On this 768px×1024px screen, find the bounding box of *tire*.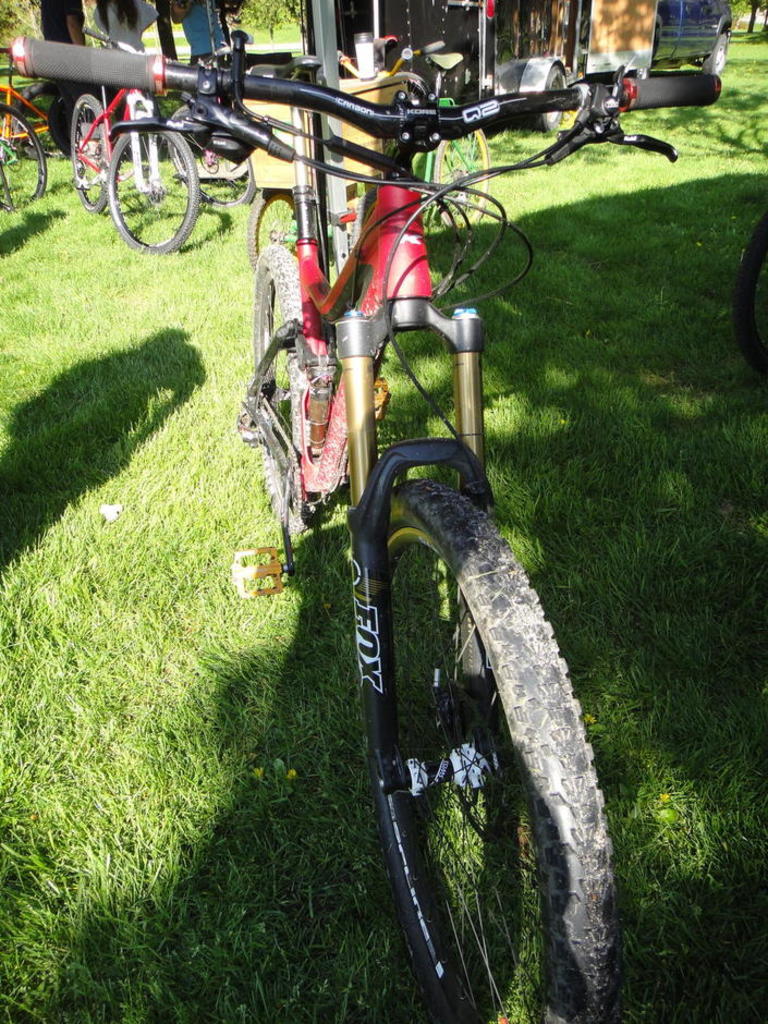
Bounding box: rect(699, 24, 729, 74).
